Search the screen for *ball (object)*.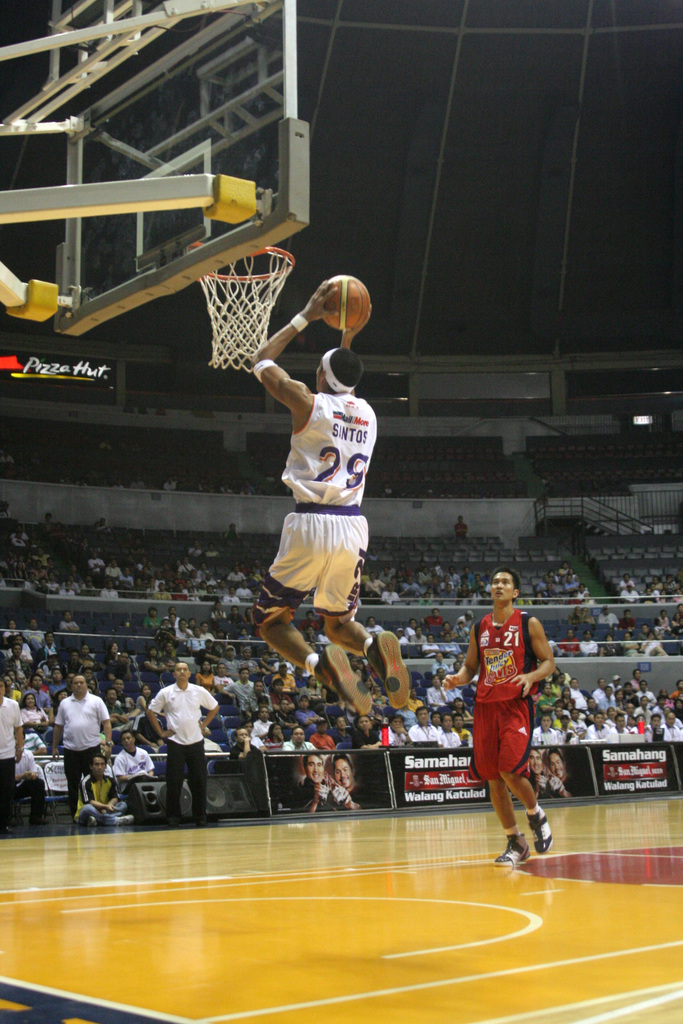
Found at <region>317, 276, 370, 333</region>.
